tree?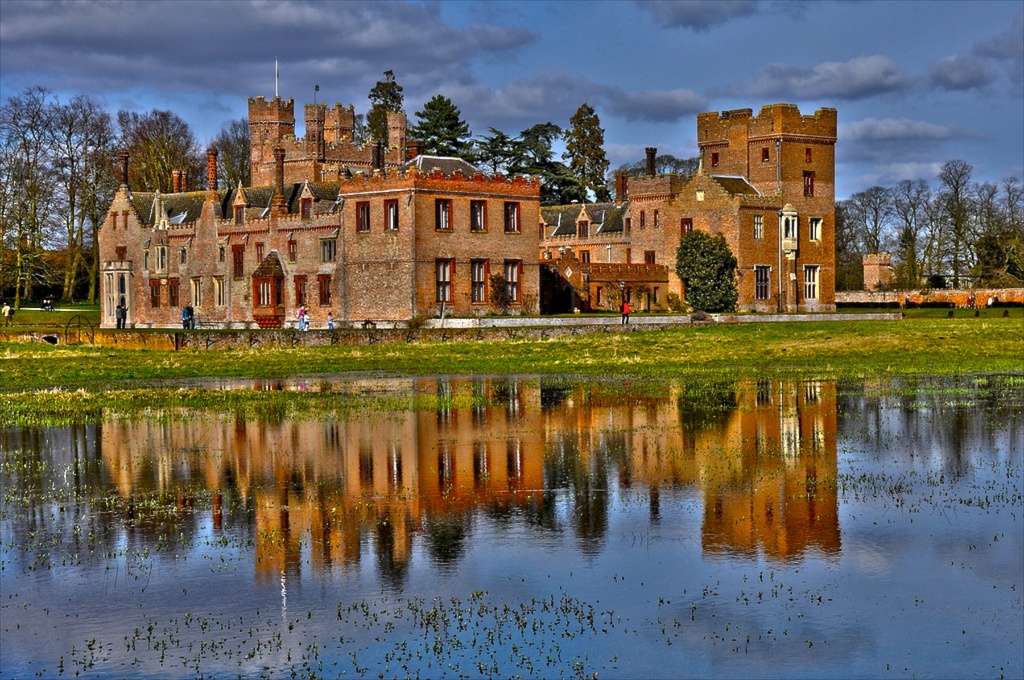
[829, 177, 910, 320]
